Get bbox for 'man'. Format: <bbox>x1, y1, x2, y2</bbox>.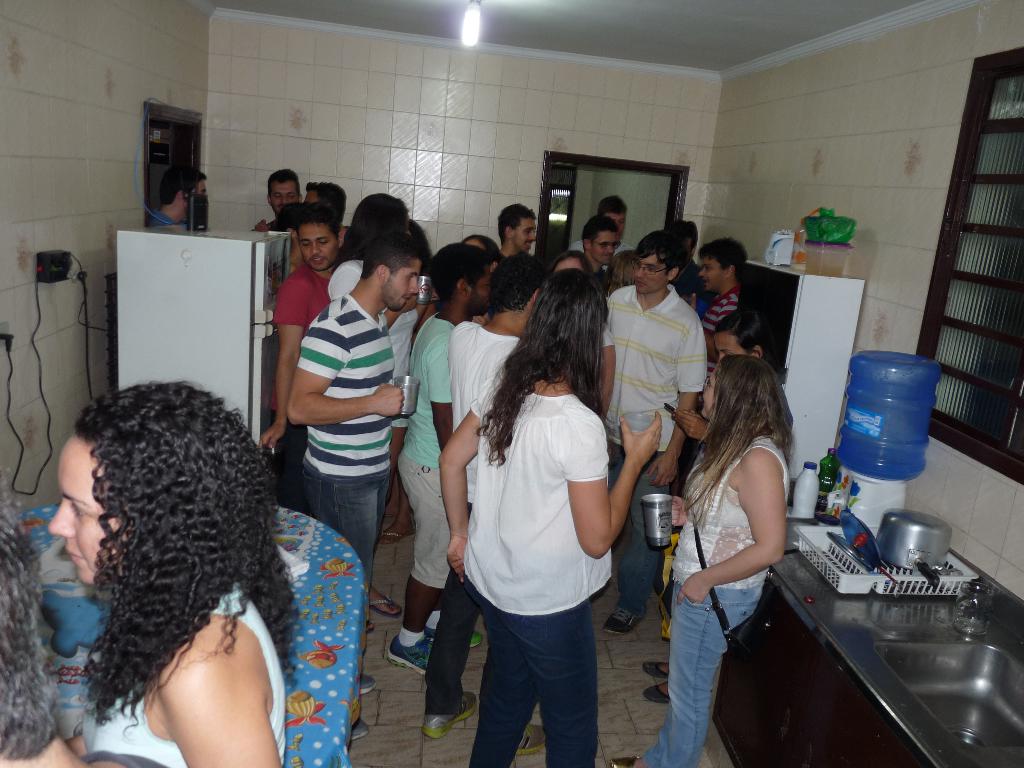
<bbox>148, 161, 210, 225</bbox>.
